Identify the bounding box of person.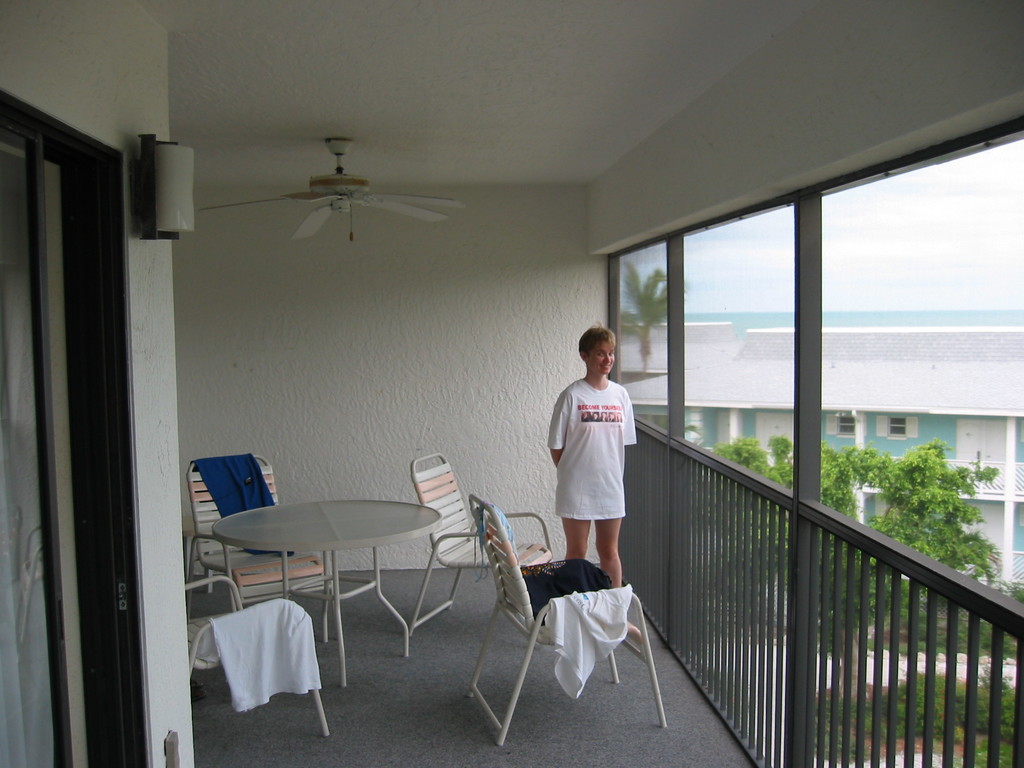
(left=547, top=323, right=644, bottom=639).
